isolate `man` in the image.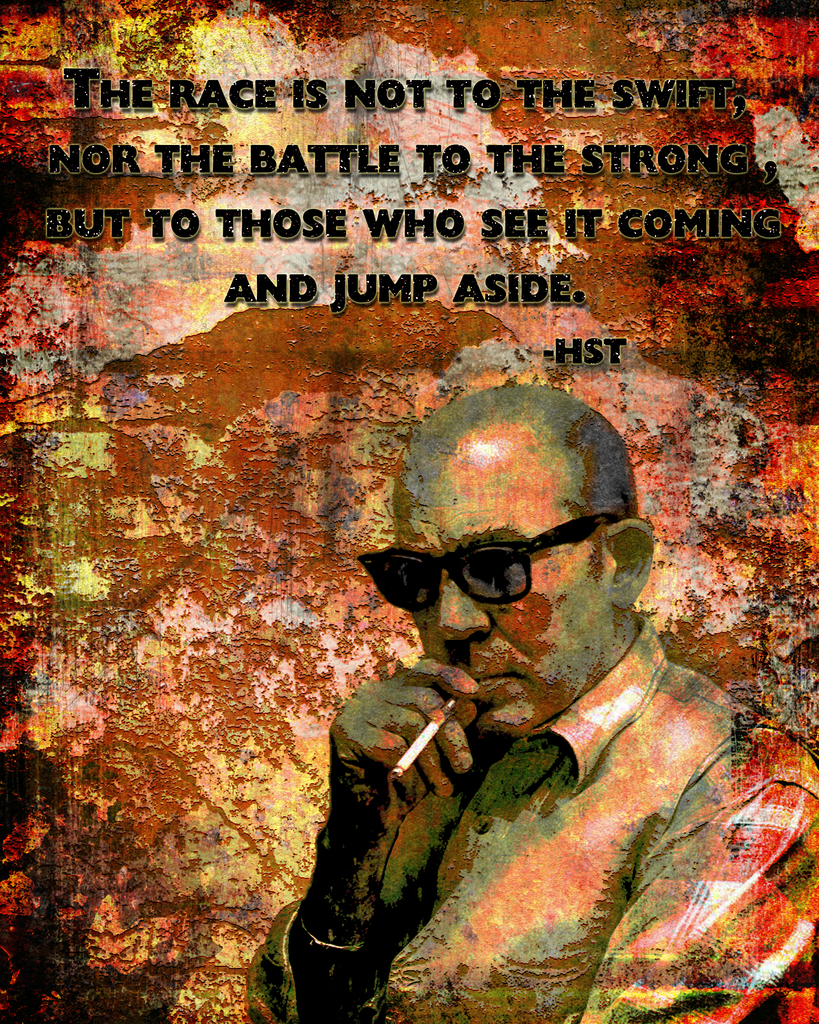
Isolated region: x1=234, y1=365, x2=818, y2=1023.
